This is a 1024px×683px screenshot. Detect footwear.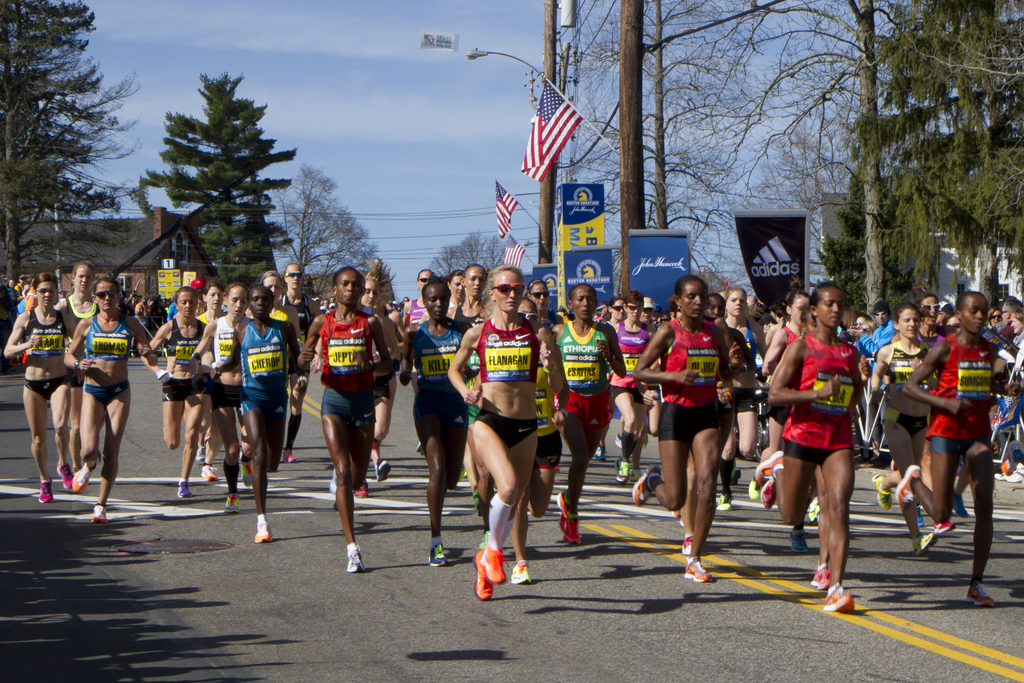
[812, 567, 833, 589].
